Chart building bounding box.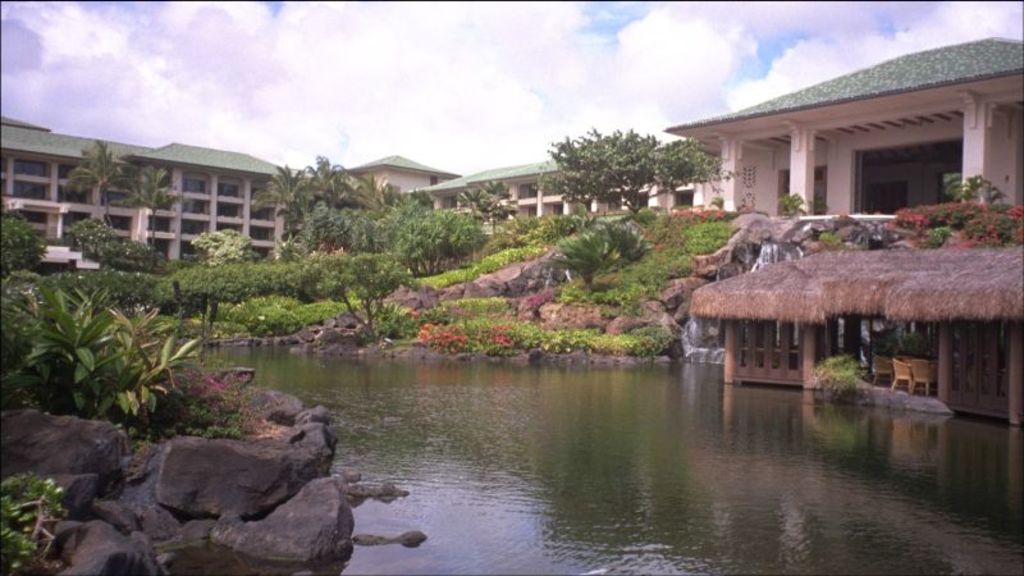
Charted: 691,241,1023,431.
